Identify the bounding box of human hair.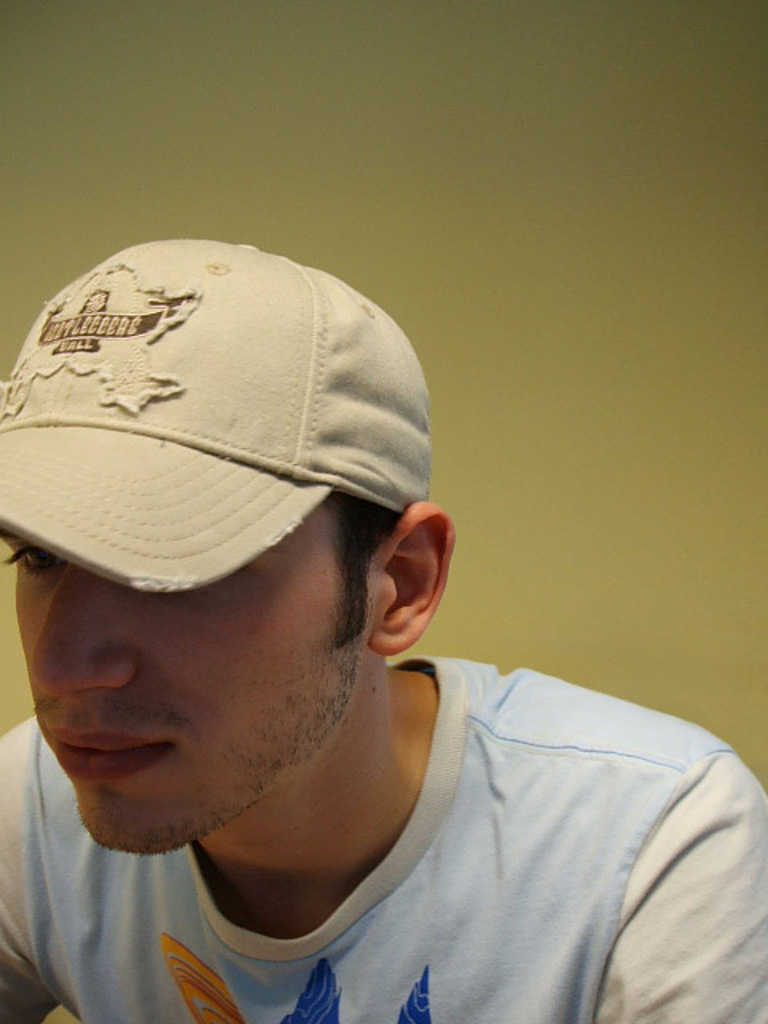
Rect(323, 494, 400, 634).
